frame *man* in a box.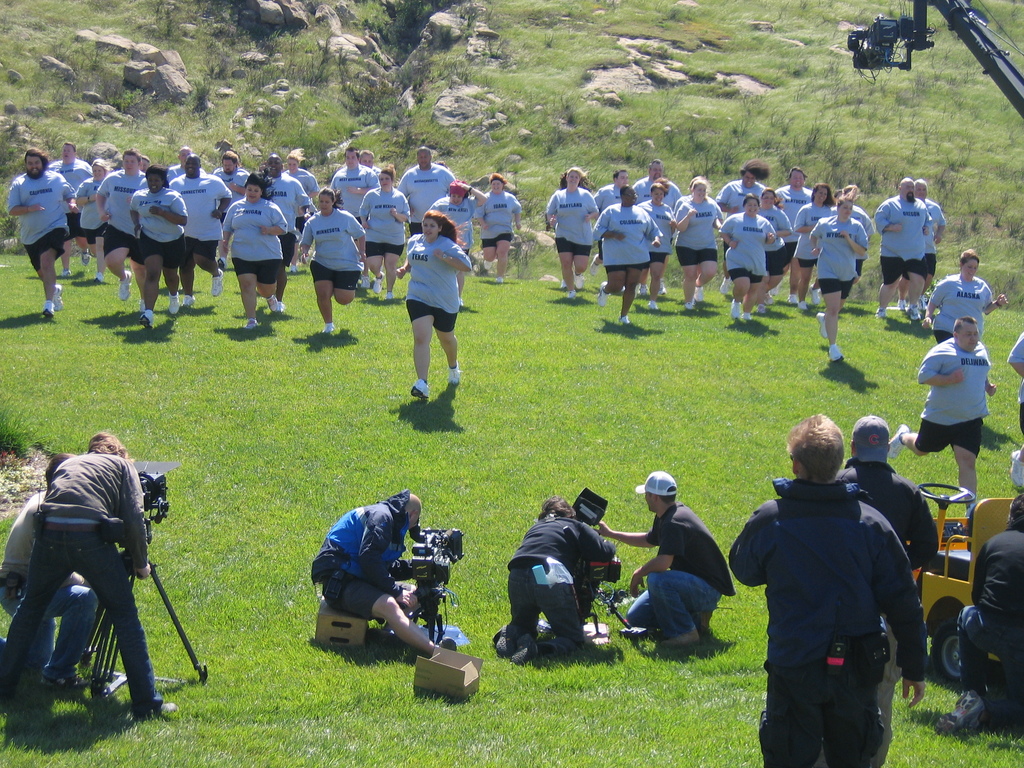
[x1=593, y1=170, x2=629, y2=293].
